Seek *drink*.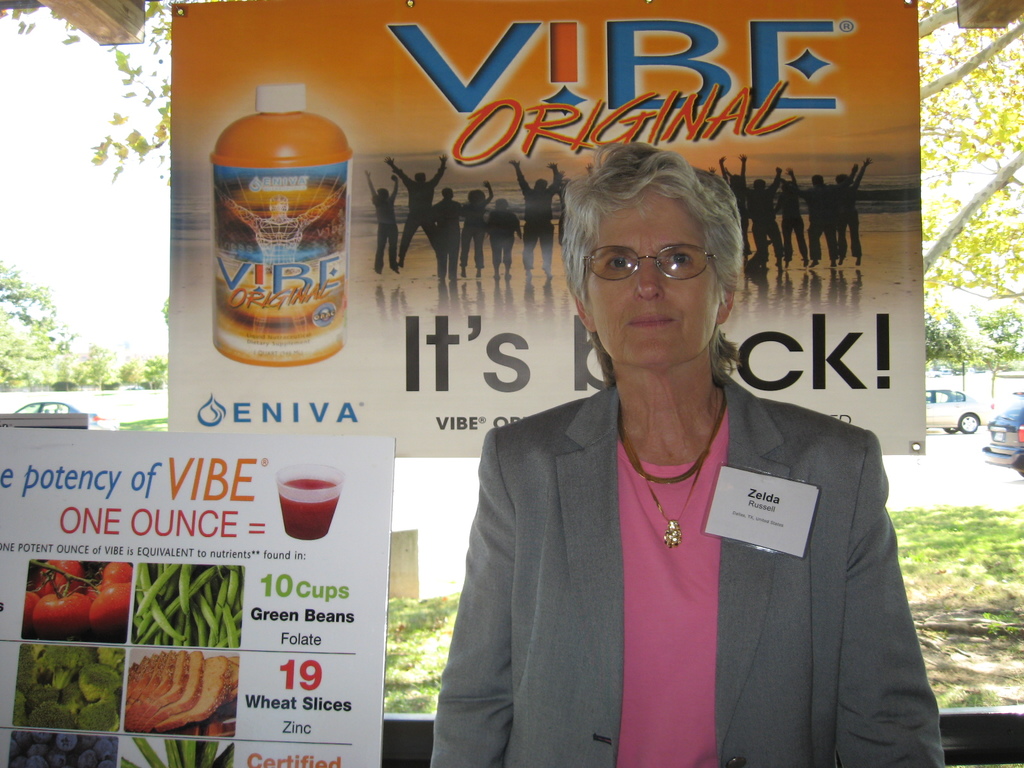
(211,97,350,367).
